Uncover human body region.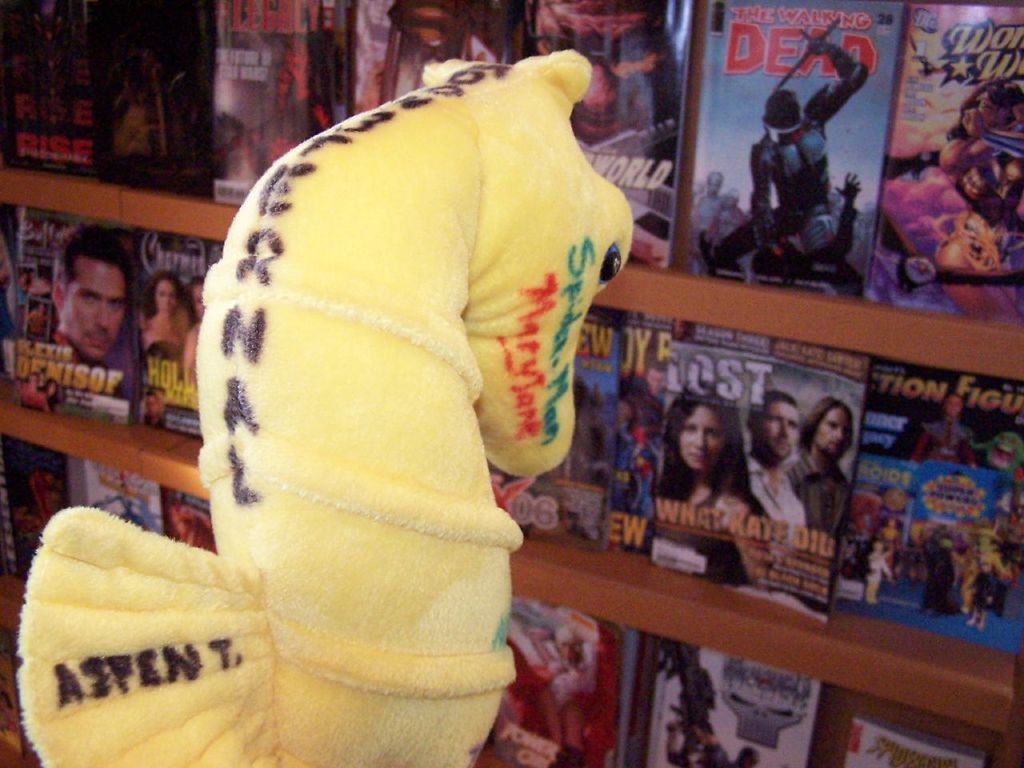
Uncovered: left=48, top=220, right=128, bottom=362.
